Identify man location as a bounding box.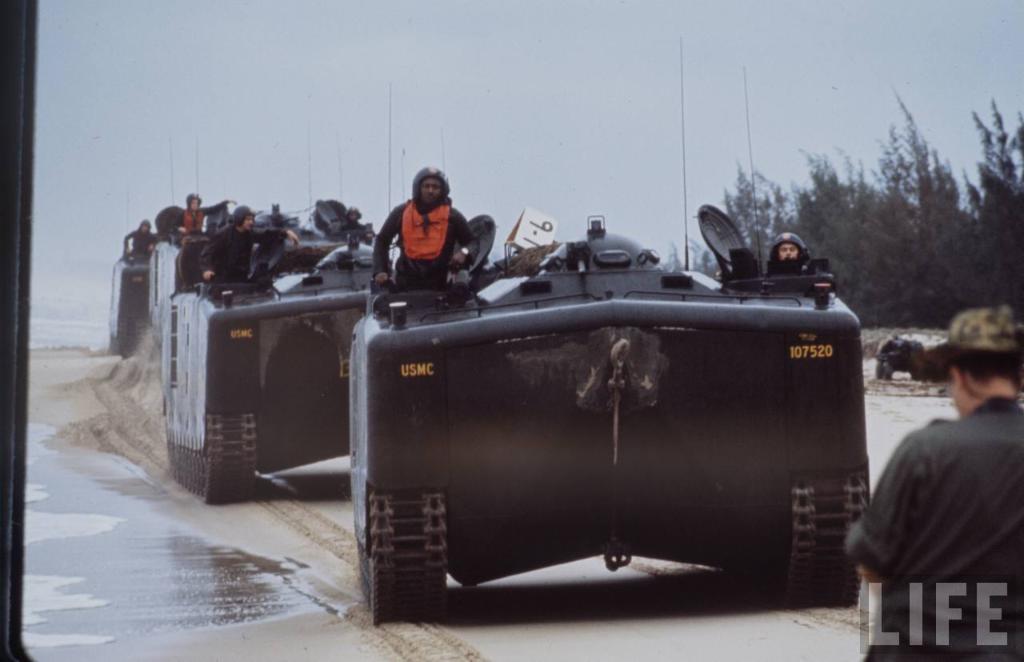
locate(374, 165, 482, 287).
